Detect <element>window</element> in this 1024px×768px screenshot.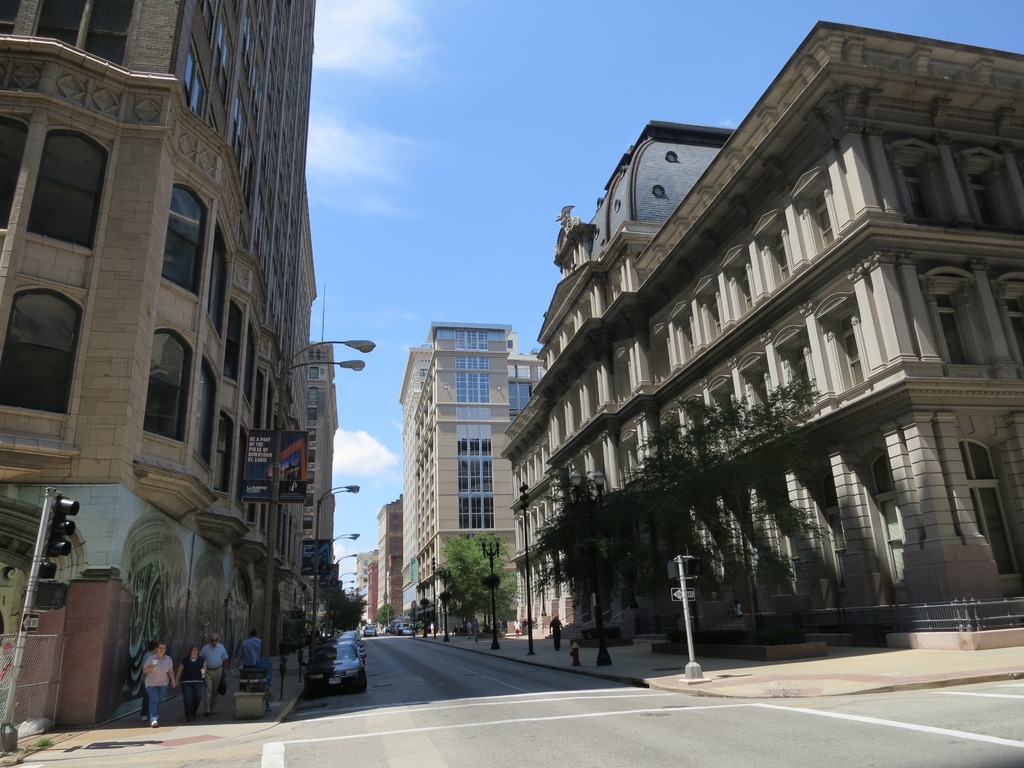
Detection: <bbox>218, 294, 248, 388</bbox>.
